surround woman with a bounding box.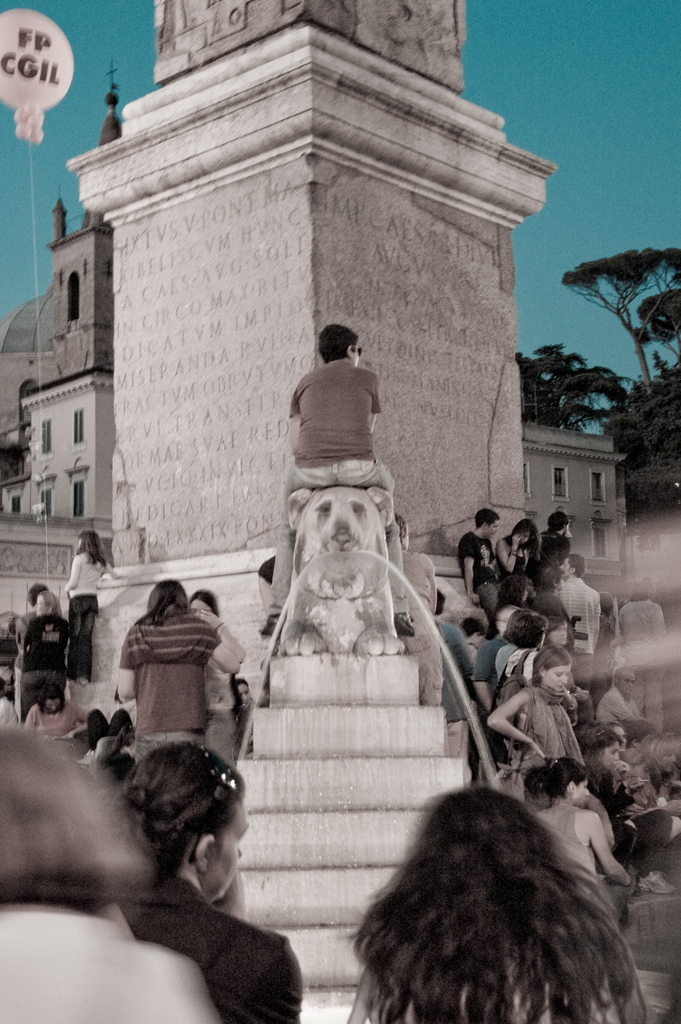
bbox=(536, 755, 636, 911).
